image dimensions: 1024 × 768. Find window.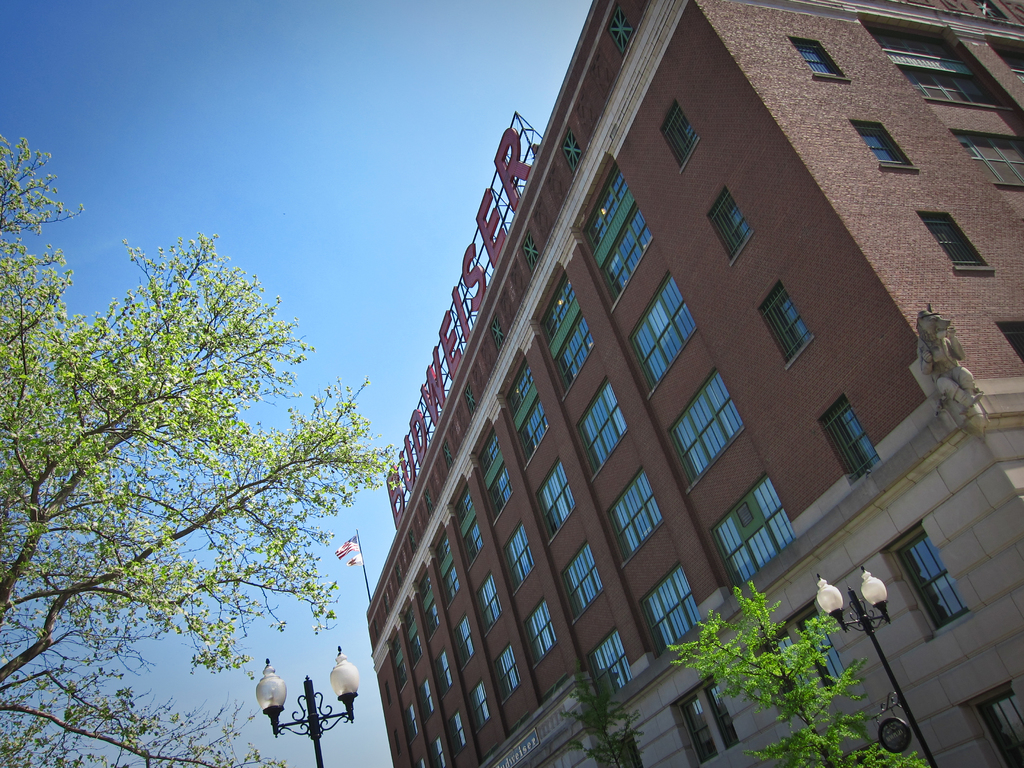
x1=705, y1=188, x2=753, y2=262.
